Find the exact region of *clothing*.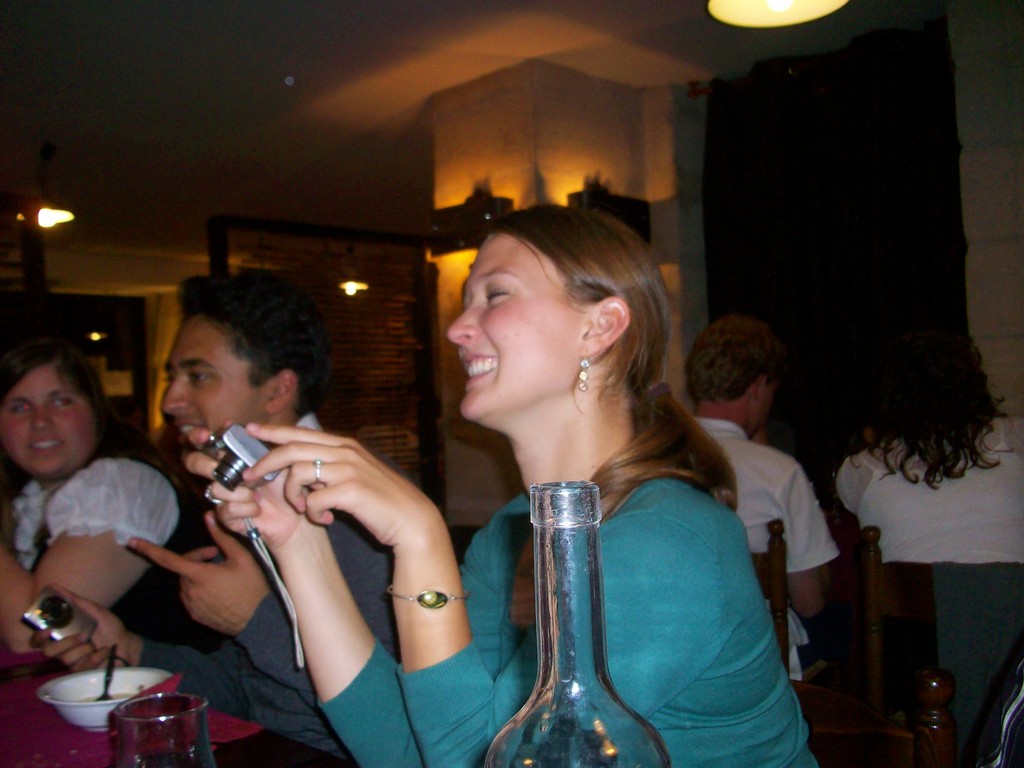
Exact region: (left=689, top=415, right=842, bottom=687).
